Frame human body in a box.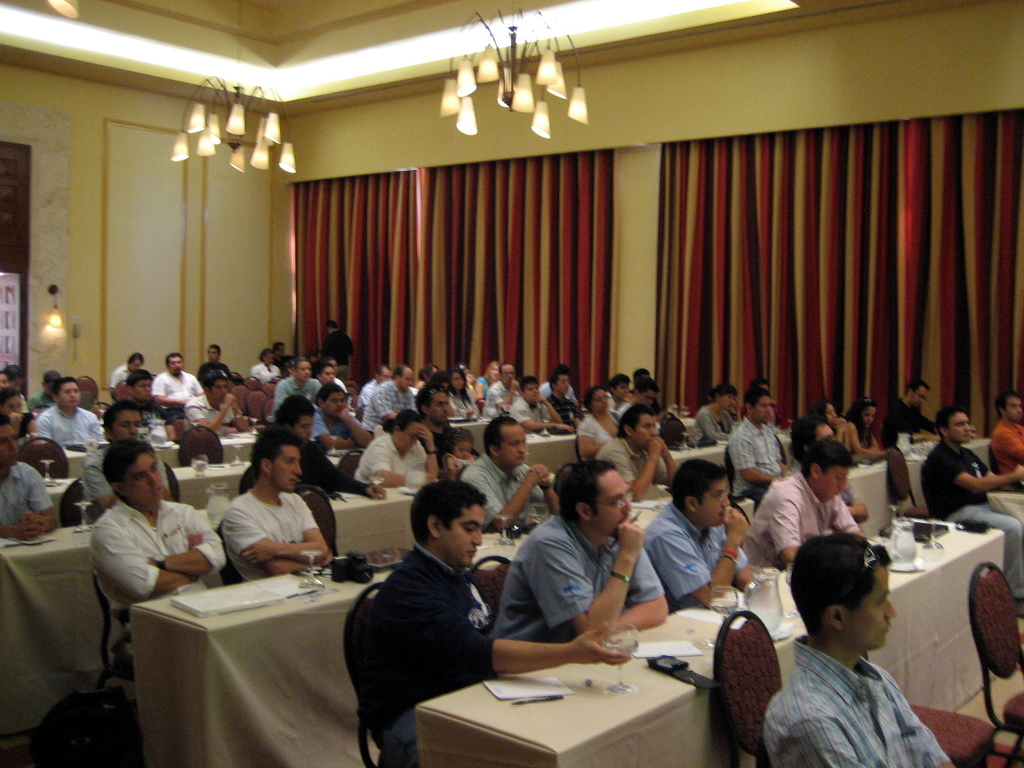
180, 370, 245, 431.
